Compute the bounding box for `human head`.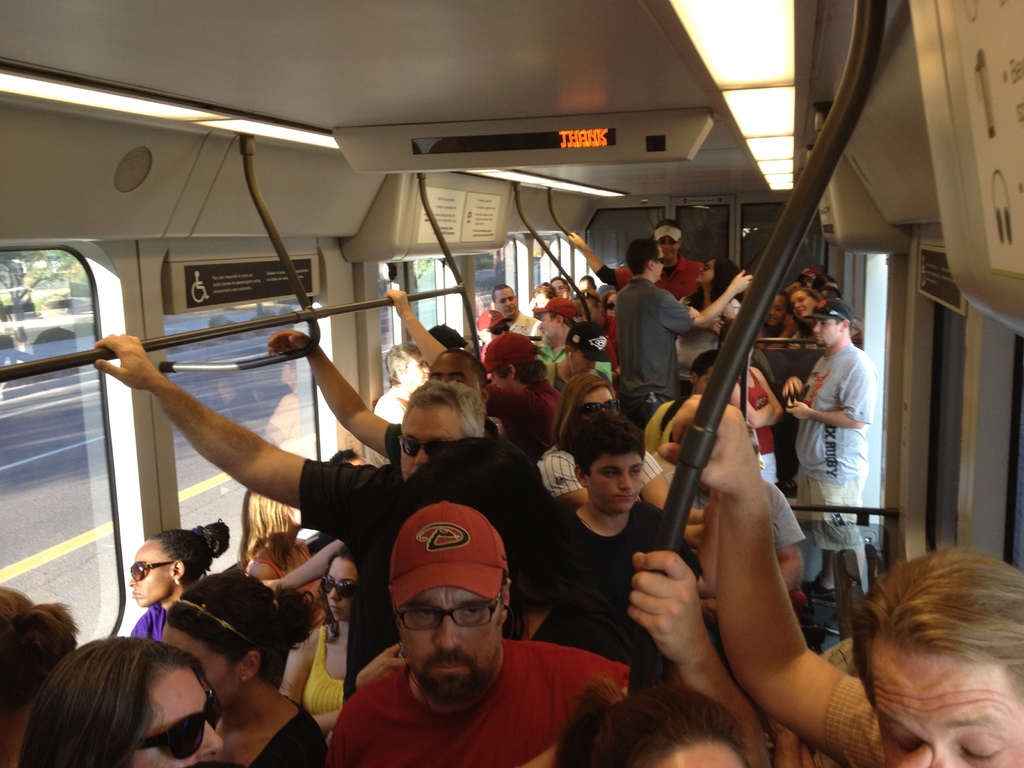
pyautogui.locateOnScreen(812, 300, 852, 353).
